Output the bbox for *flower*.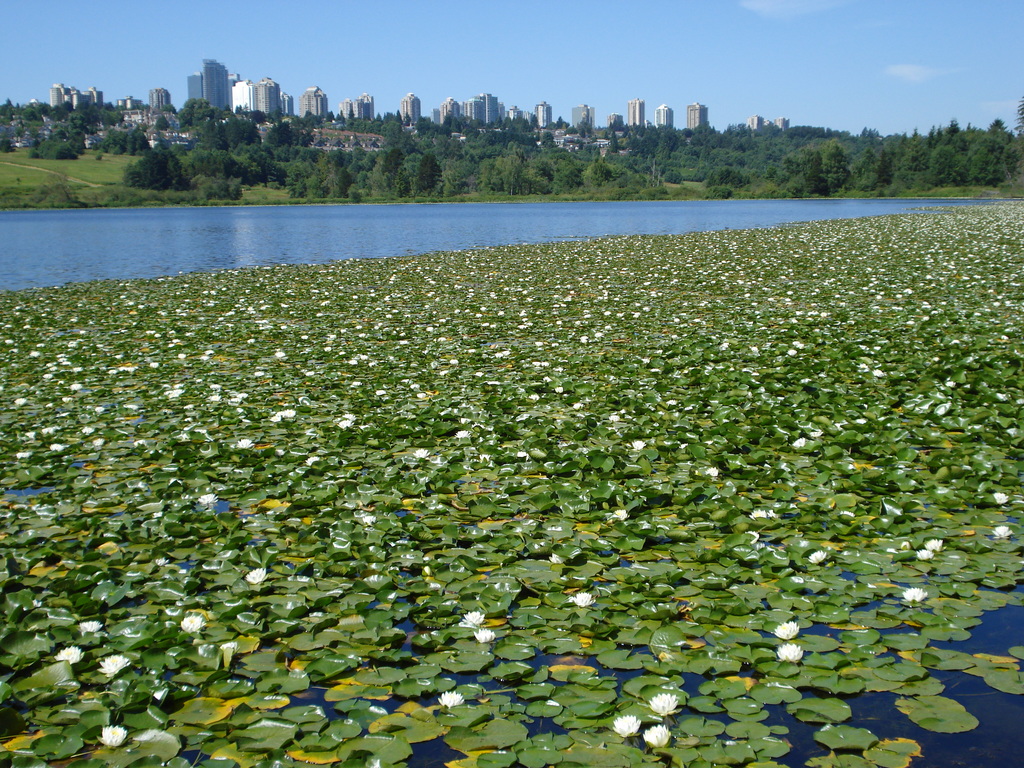
box=[222, 638, 242, 652].
